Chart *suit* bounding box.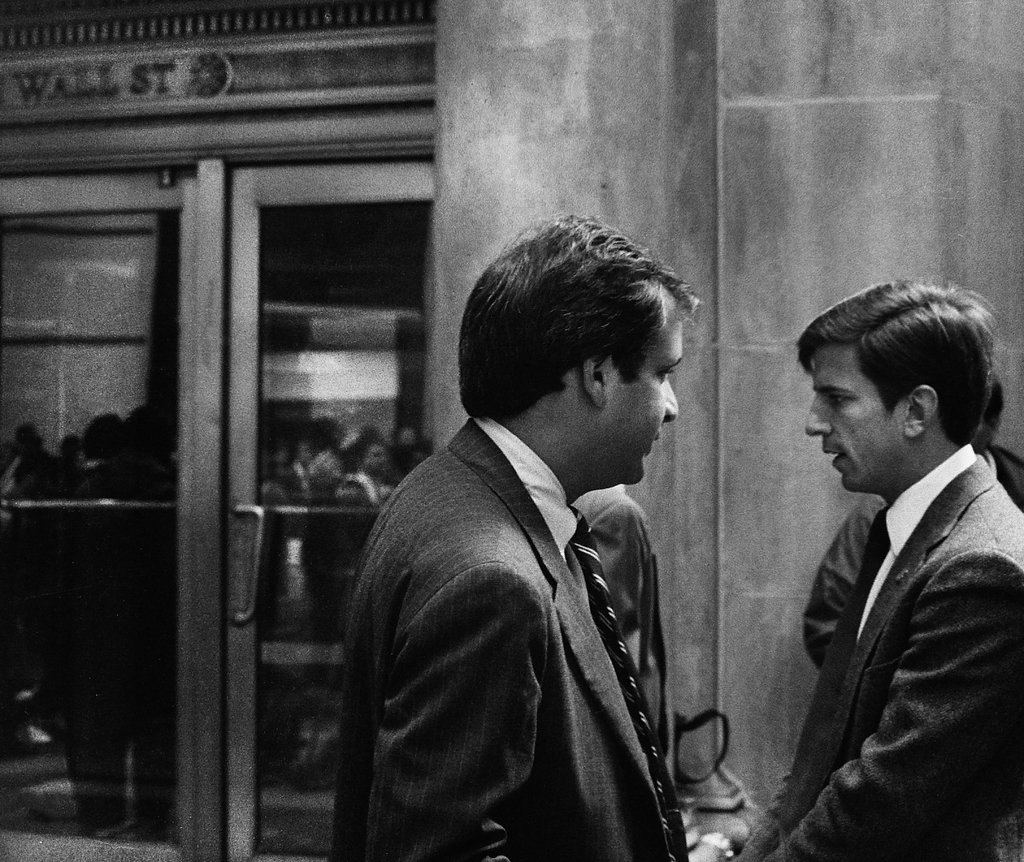
Charted: select_region(730, 440, 1023, 861).
